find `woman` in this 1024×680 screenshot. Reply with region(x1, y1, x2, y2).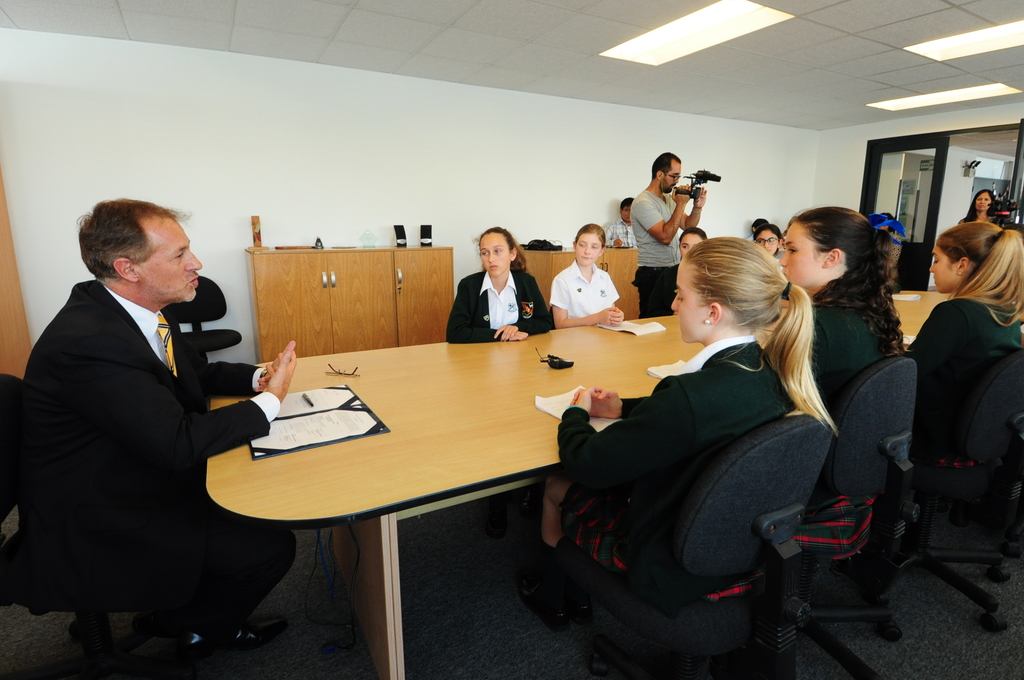
region(902, 218, 1023, 468).
